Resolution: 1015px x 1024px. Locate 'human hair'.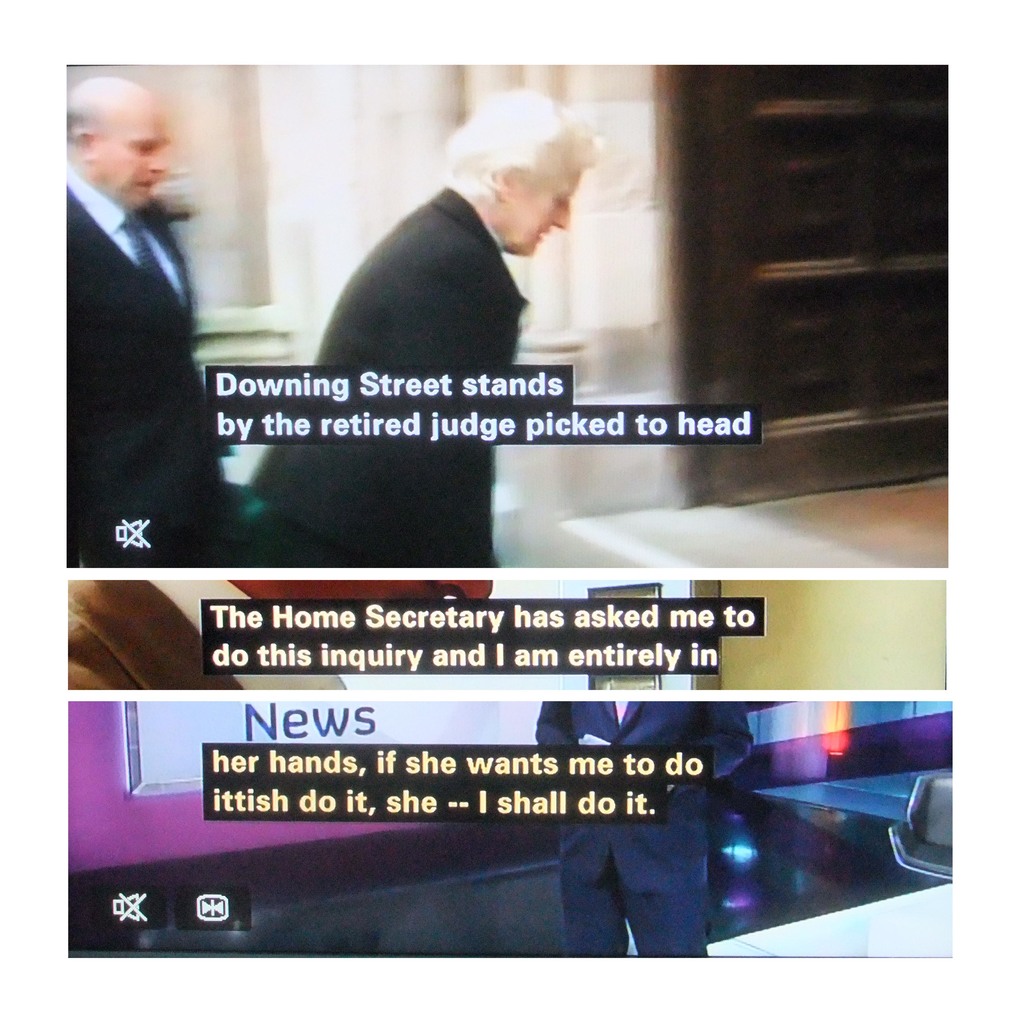
(65,95,98,148).
